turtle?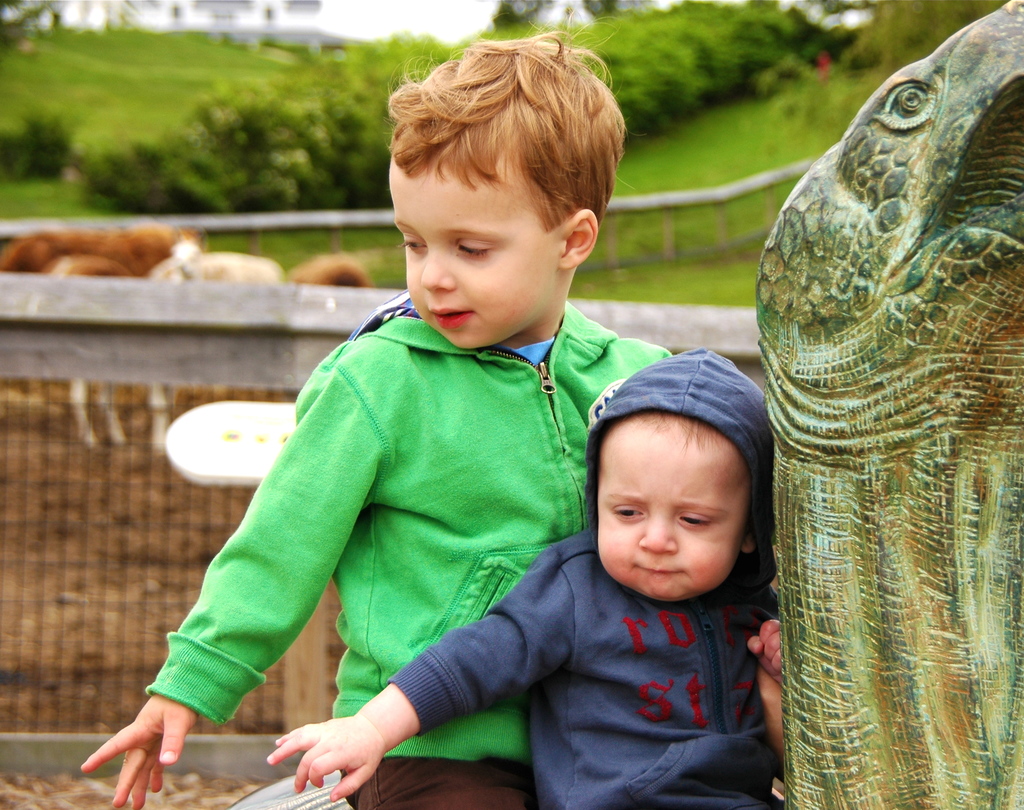
218 0 1023 809
